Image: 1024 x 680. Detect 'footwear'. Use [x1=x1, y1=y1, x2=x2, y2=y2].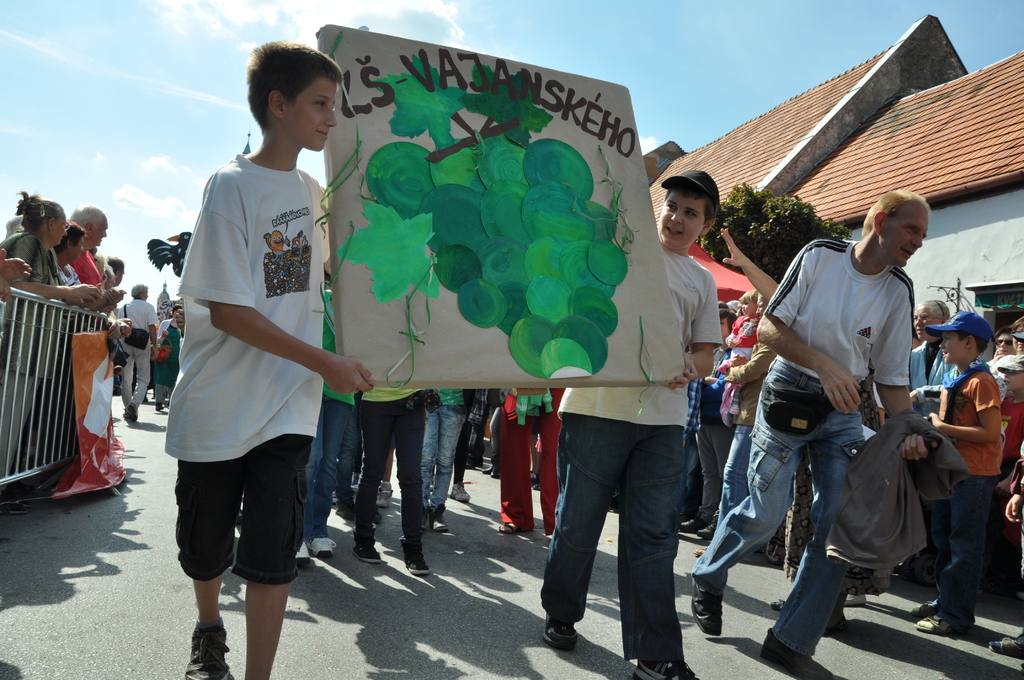
[x1=371, y1=478, x2=394, y2=508].
